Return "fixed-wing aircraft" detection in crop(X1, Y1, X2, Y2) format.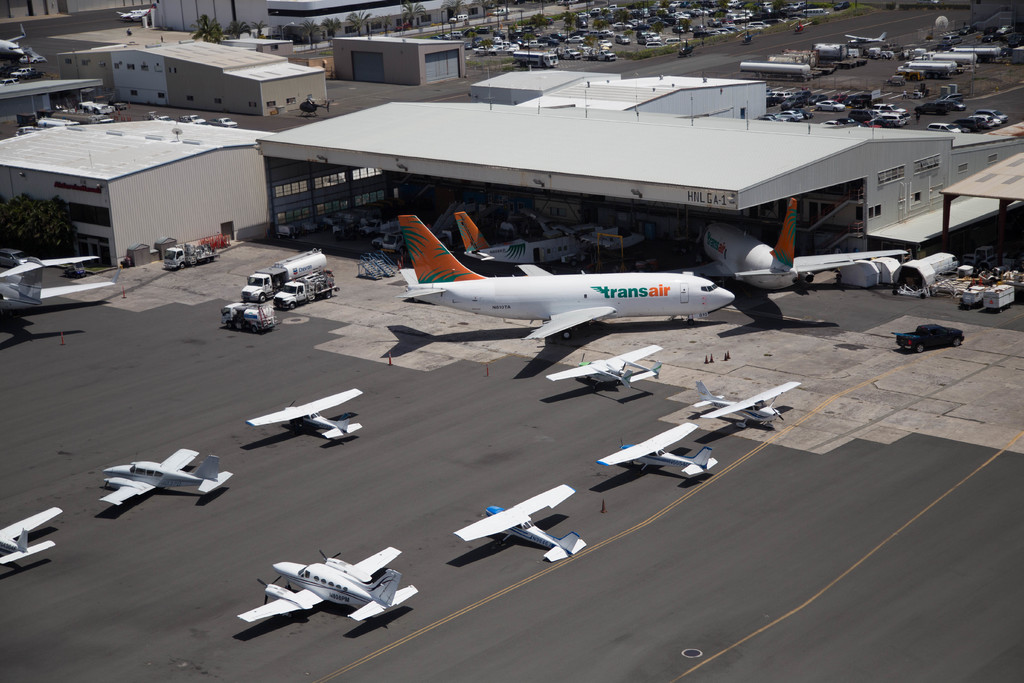
crop(847, 32, 883, 47).
